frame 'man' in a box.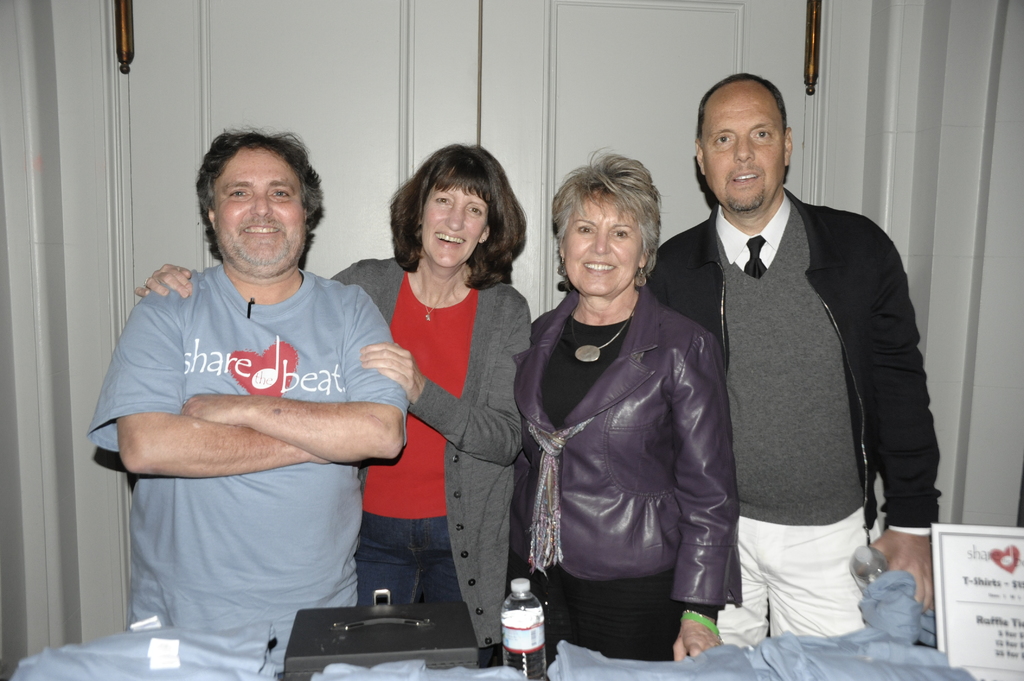
[112,128,408,659].
